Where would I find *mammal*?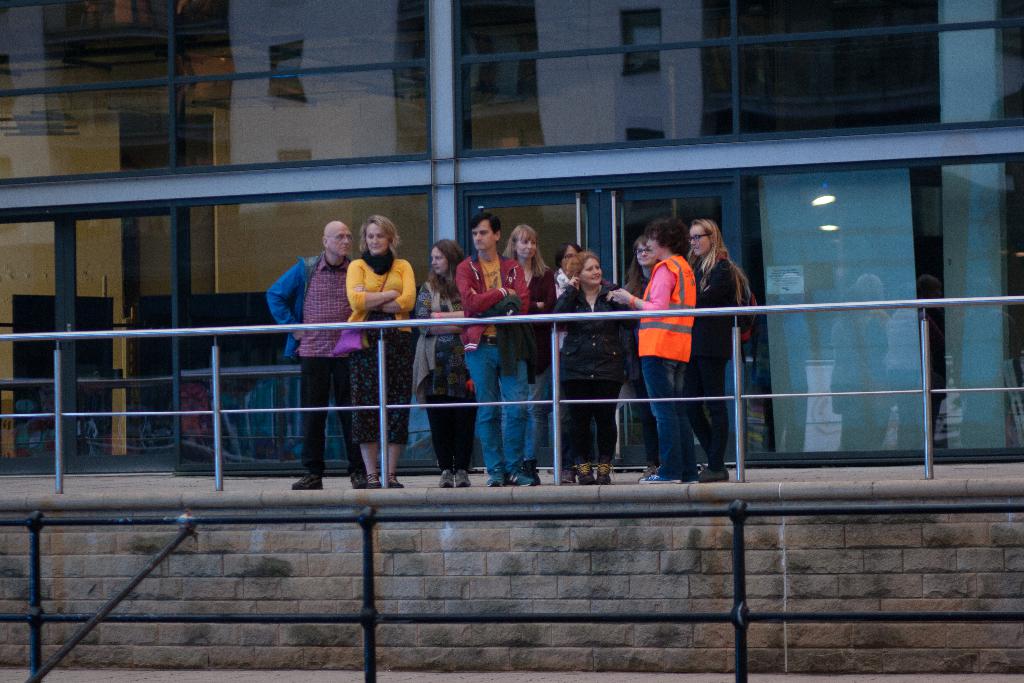
At 689, 215, 746, 483.
